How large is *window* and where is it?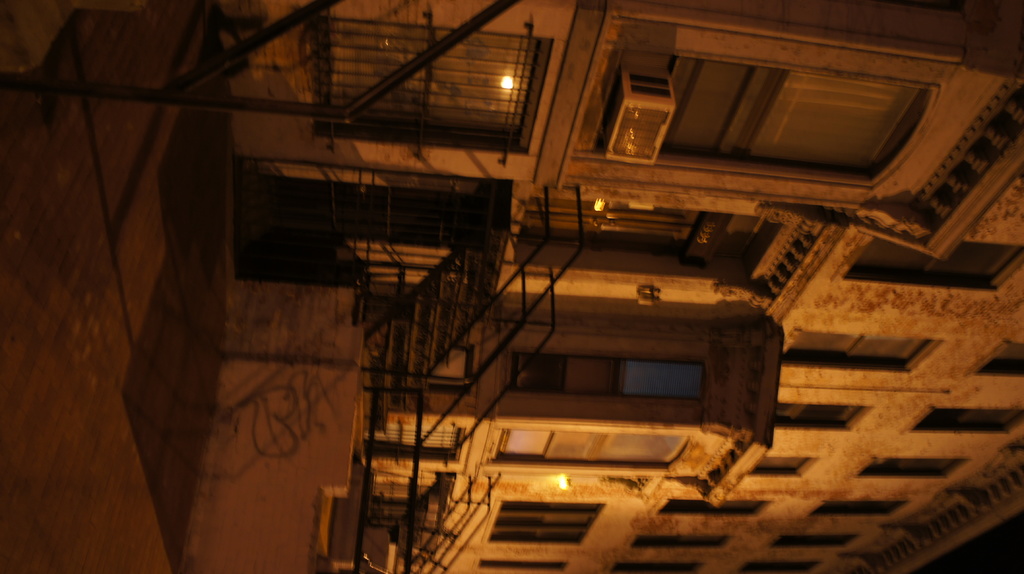
Bounding box: locate(489, 493, 603, 546).
